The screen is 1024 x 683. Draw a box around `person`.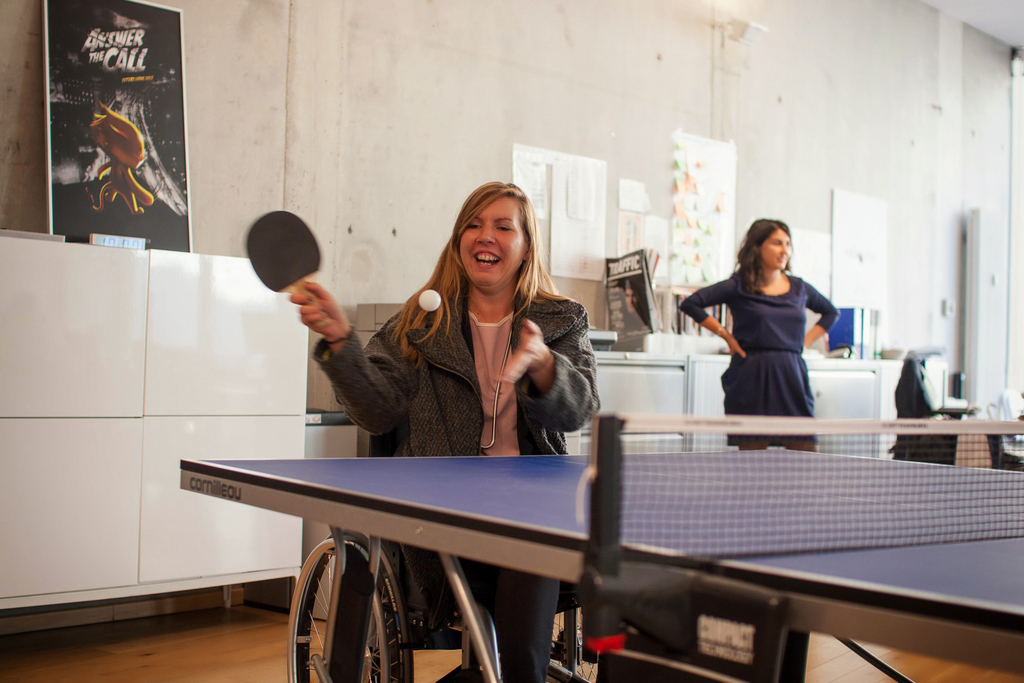
[704,212,840,444].
